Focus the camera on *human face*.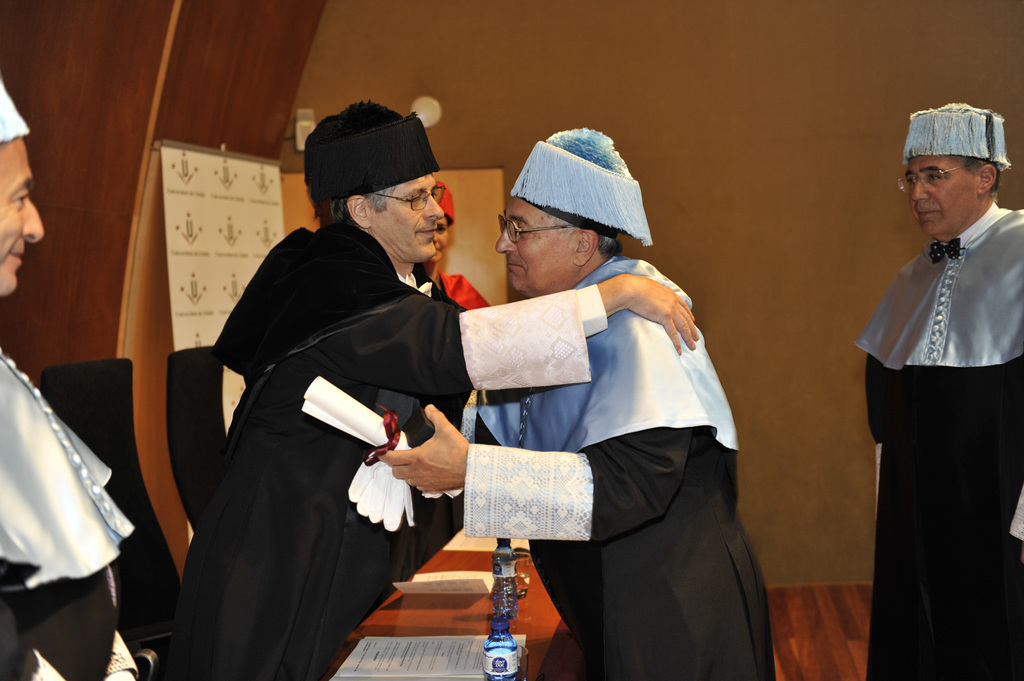
Focus region: rect(0, 136, 47, 298).
